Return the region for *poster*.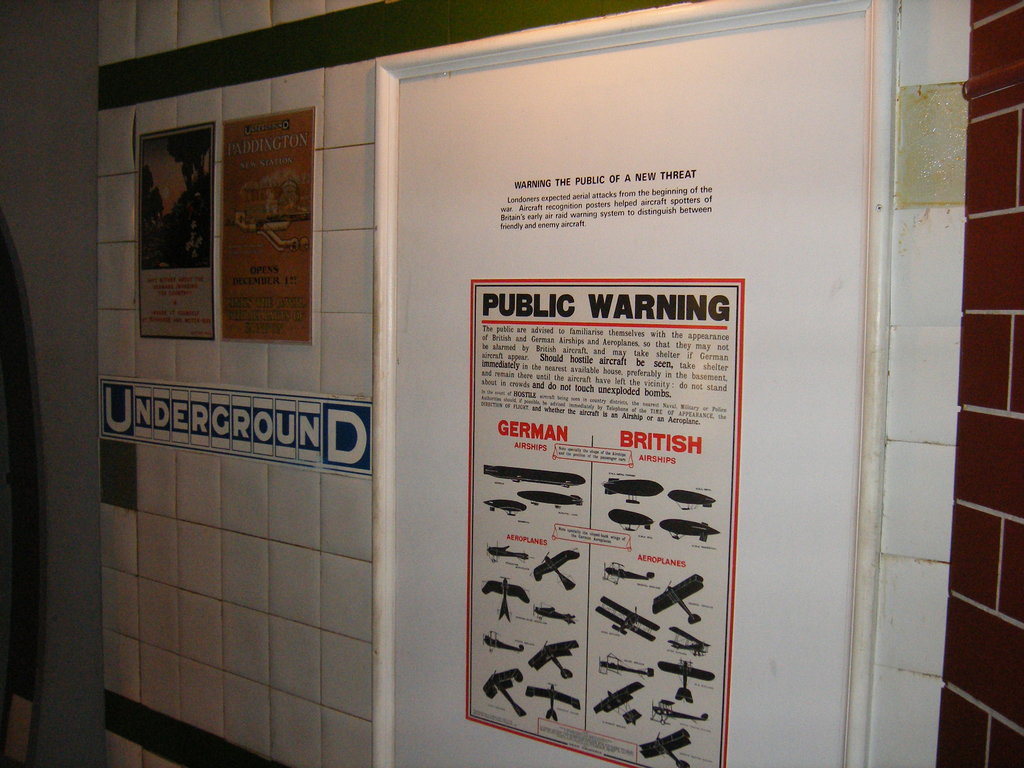
<bbox>464, 275, 745, 767</bbox>.
